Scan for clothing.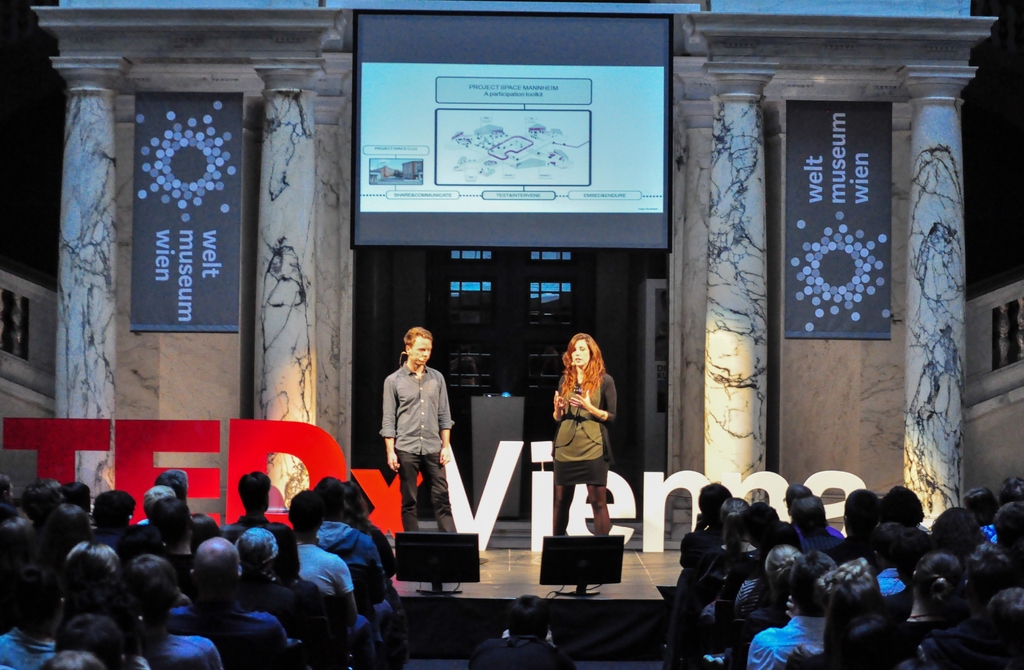
Scan result: rect(380, 361, 460, 541).
